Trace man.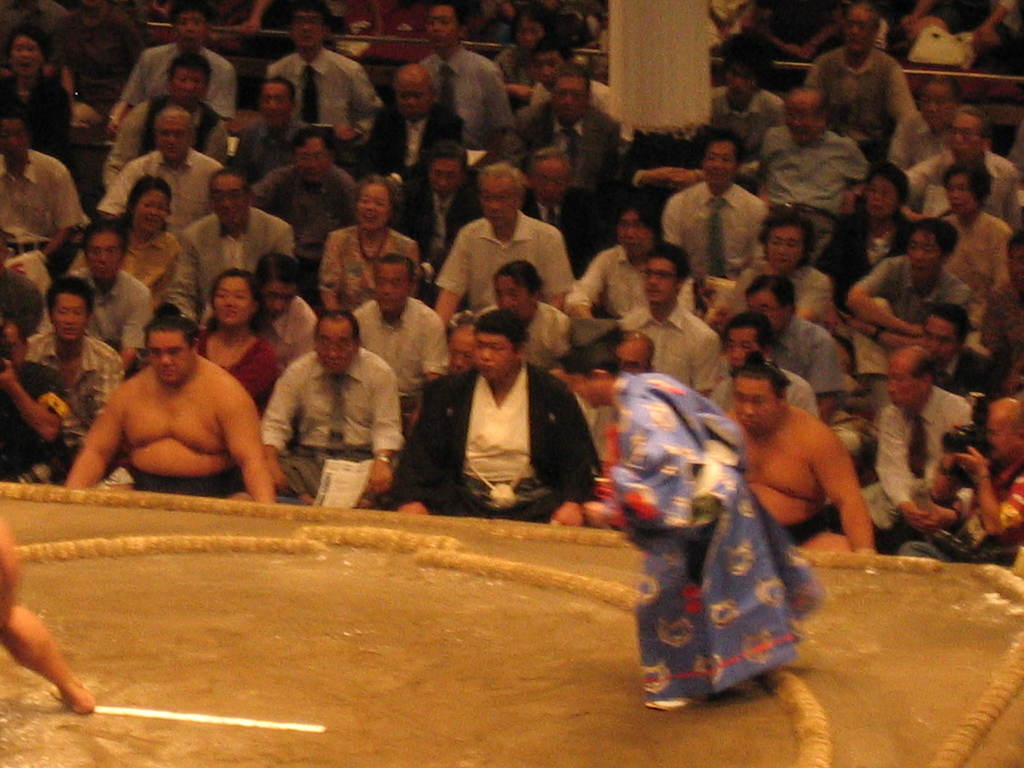
Traced to {"left": 891, "top": 73, "right": 961, "bottom": 168}.
